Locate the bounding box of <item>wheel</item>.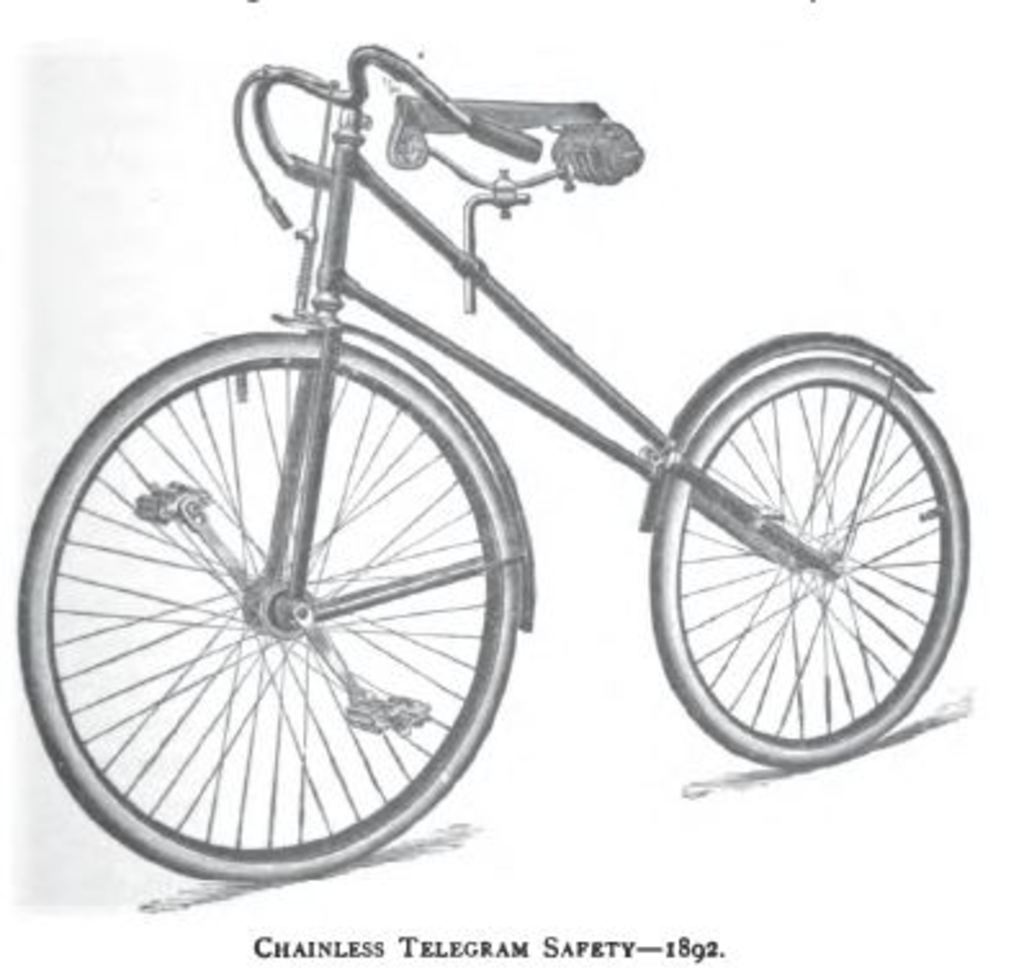
Bounding box: Rect(39, 324, 525, 880).
